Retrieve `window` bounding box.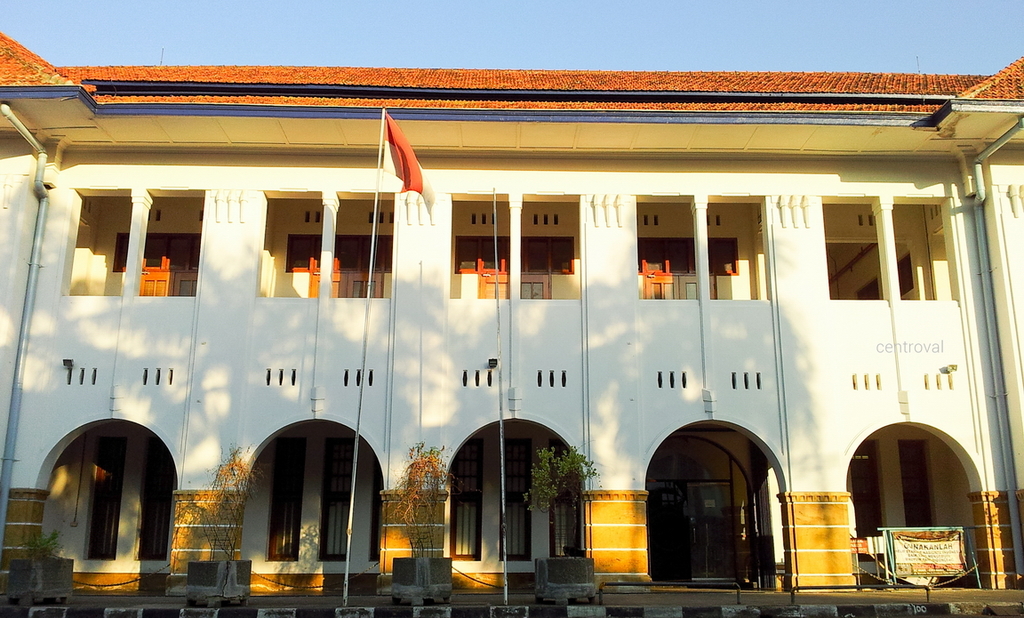
Bounding box: bbox(267, 439, 304, 564).
